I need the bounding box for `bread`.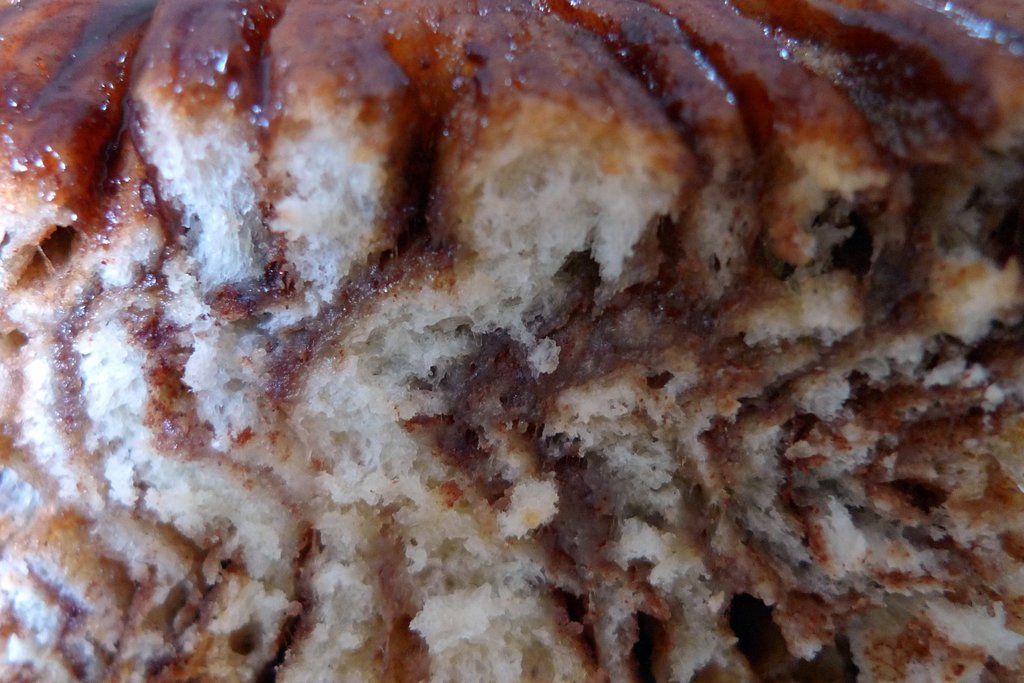
Here it is: {"x1": 0, "y1": 0, "x2": 1023, "y2": 682}.
